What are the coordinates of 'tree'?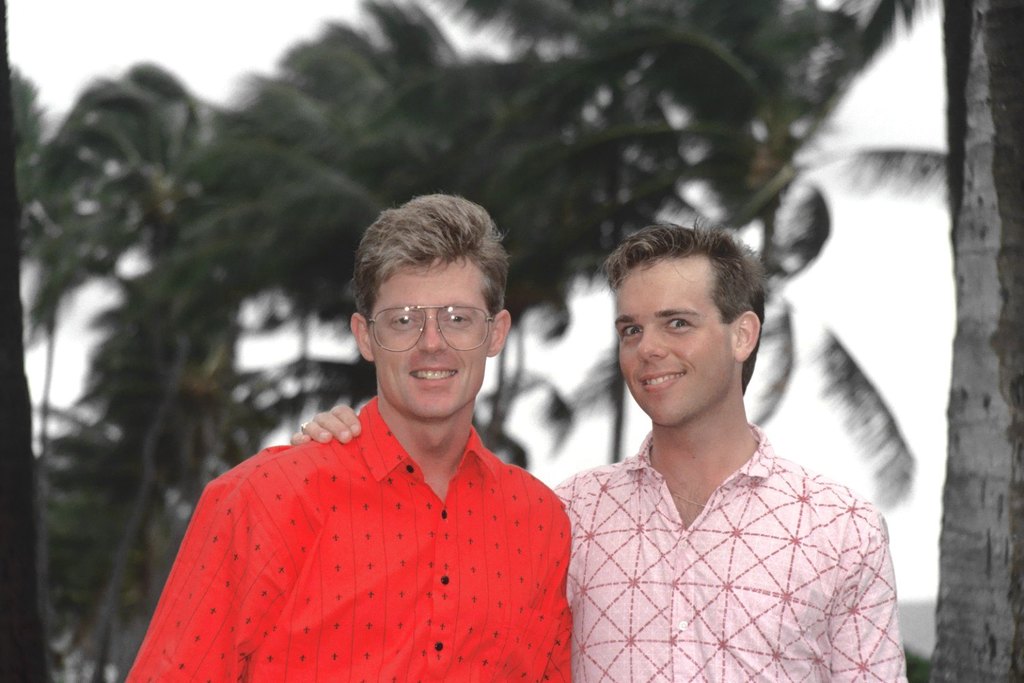
l=487, t=0, r=909, b=445.
